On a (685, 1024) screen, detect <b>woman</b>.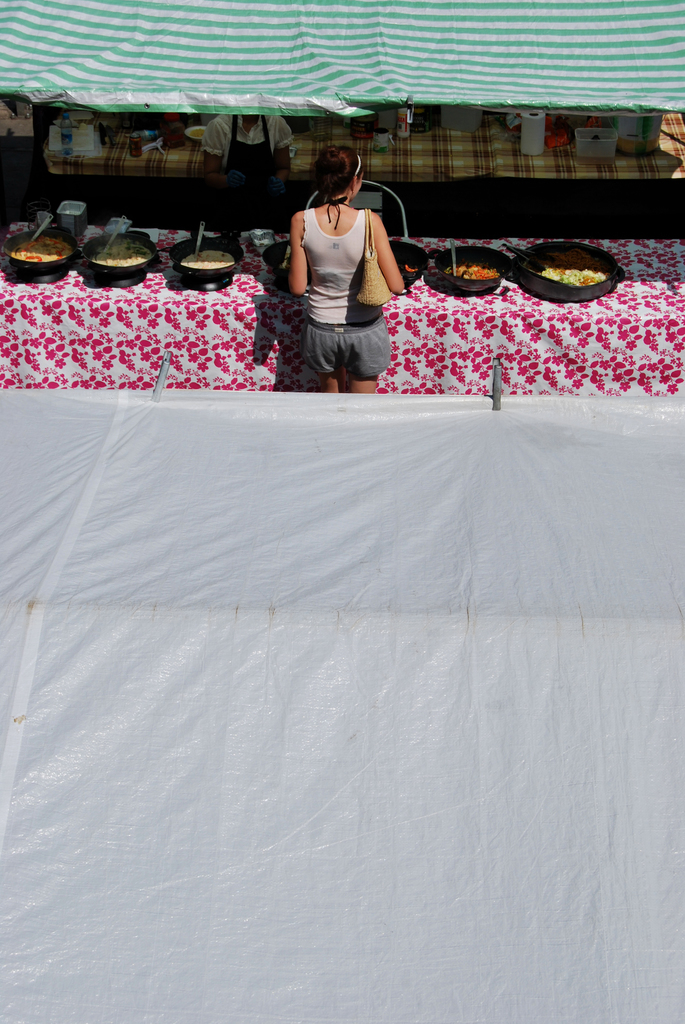
<region>272, 138, 413, 384</region>.
